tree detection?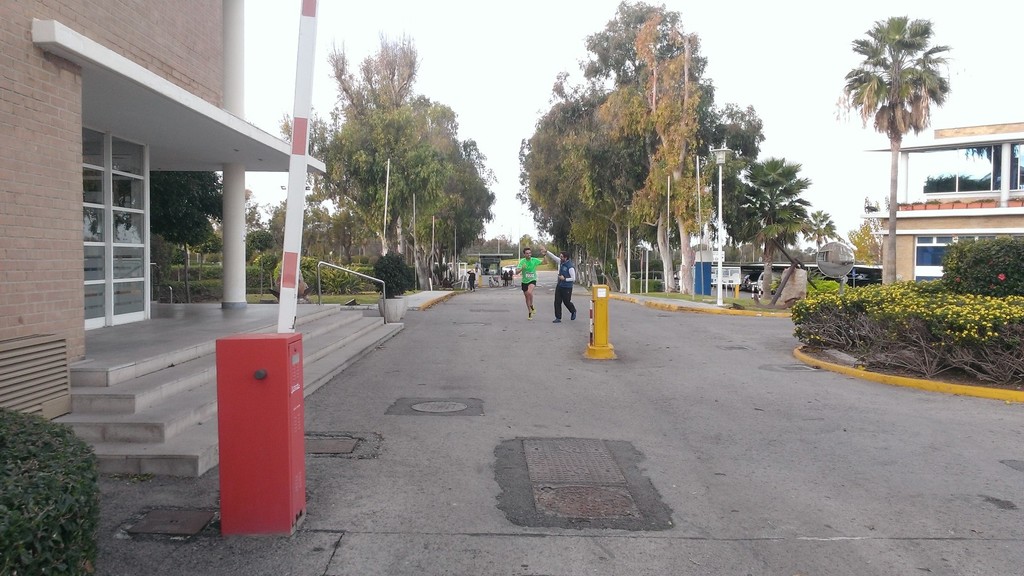
(x1=844, y1=216, x2=883, y2=269)
